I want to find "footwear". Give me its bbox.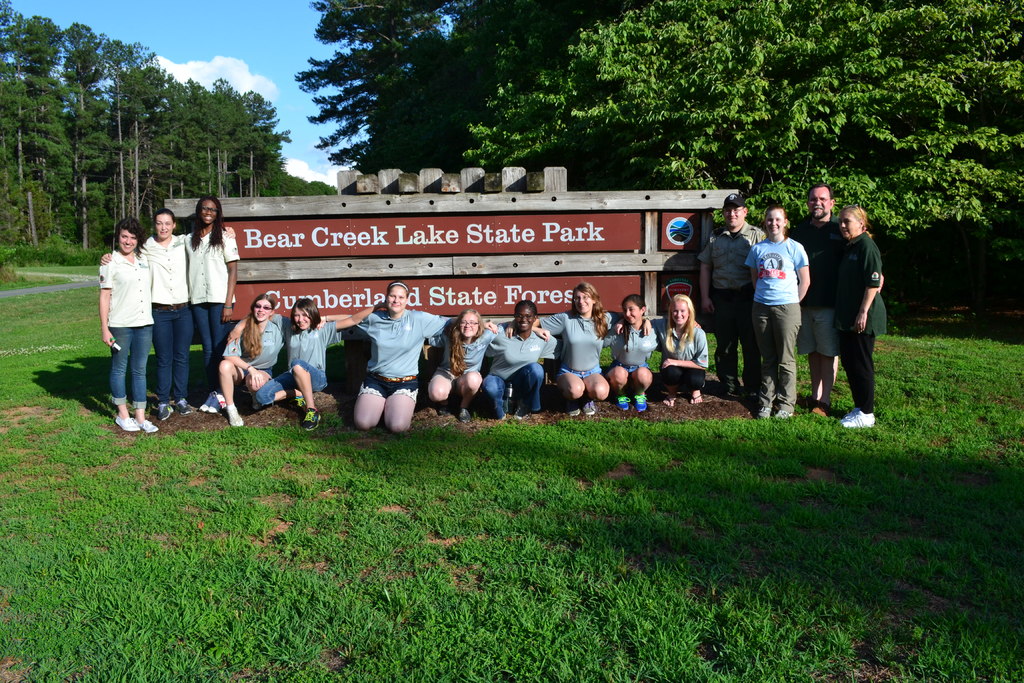
[300, 407, 328, 436].
